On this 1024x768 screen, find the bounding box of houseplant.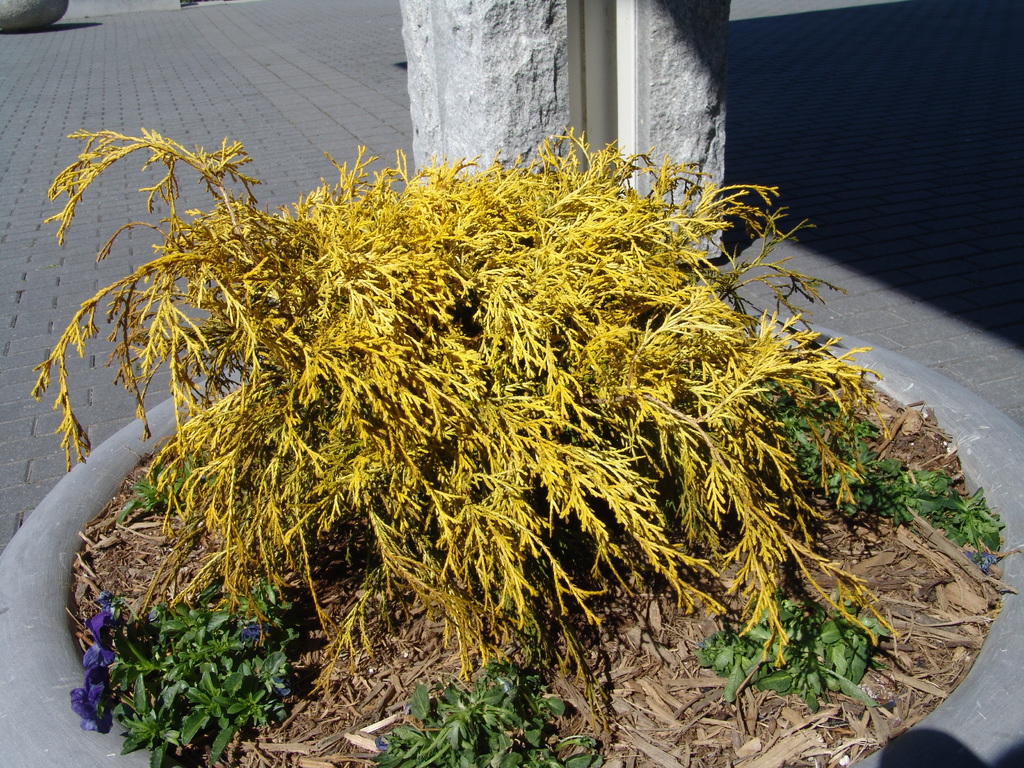
Bounding box: left=3, top=113, right=1023, bottom=767.
